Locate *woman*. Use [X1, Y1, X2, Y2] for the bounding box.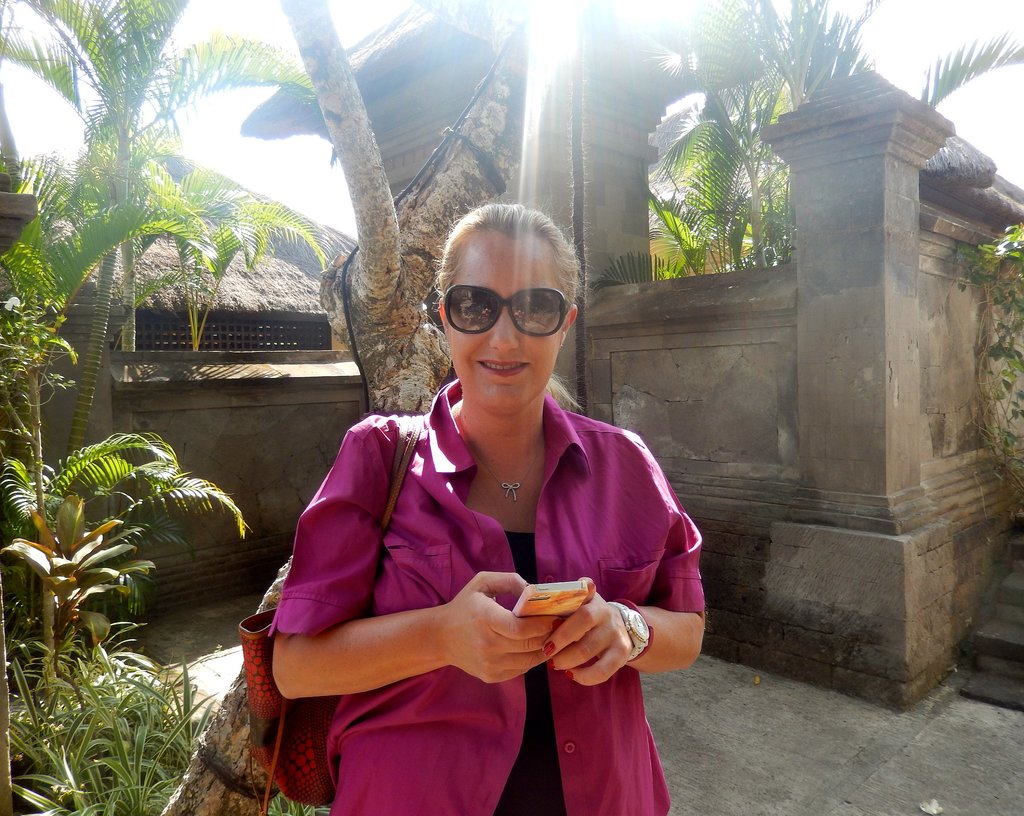
[263, 216, 679, 813].
